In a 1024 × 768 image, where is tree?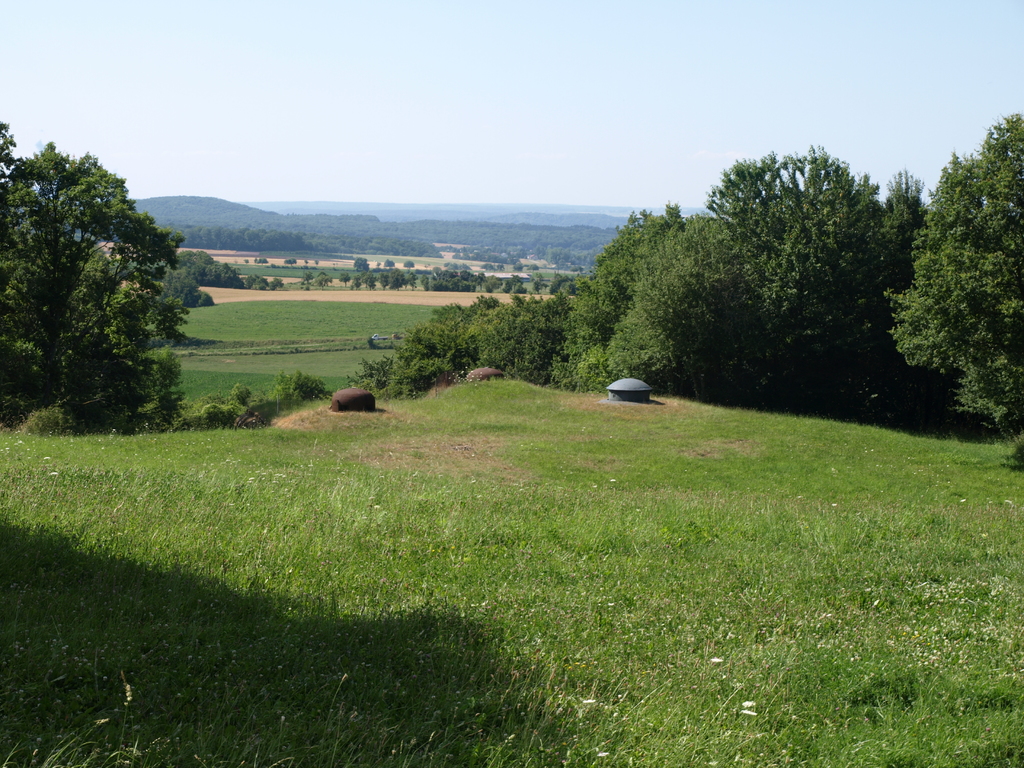
{"x1": 364, "y1": 273, "x2": 377, "y2": 289}.
